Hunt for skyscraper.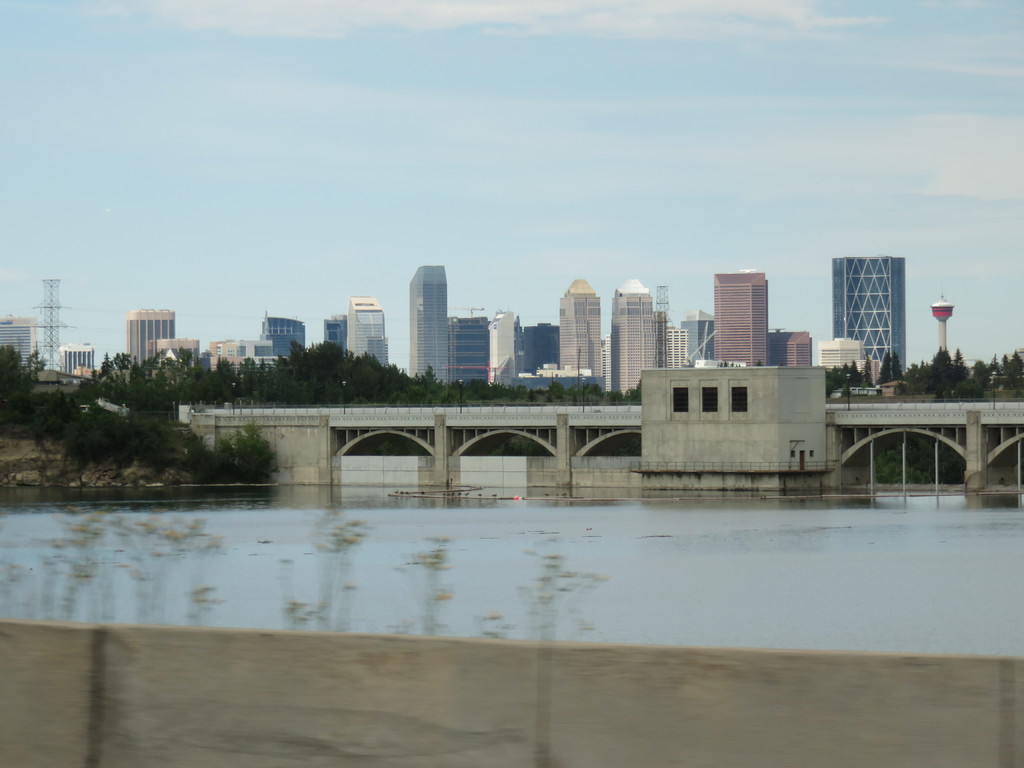
Hunted down at locate(125, 306, 175, 374).
